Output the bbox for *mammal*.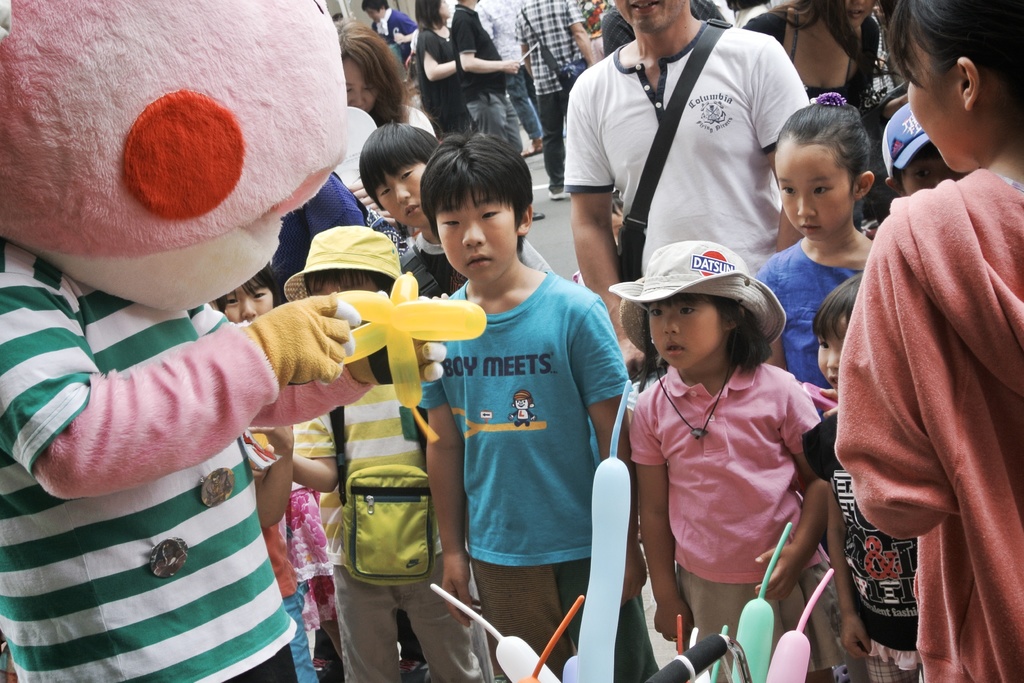
560 0 816 379.
